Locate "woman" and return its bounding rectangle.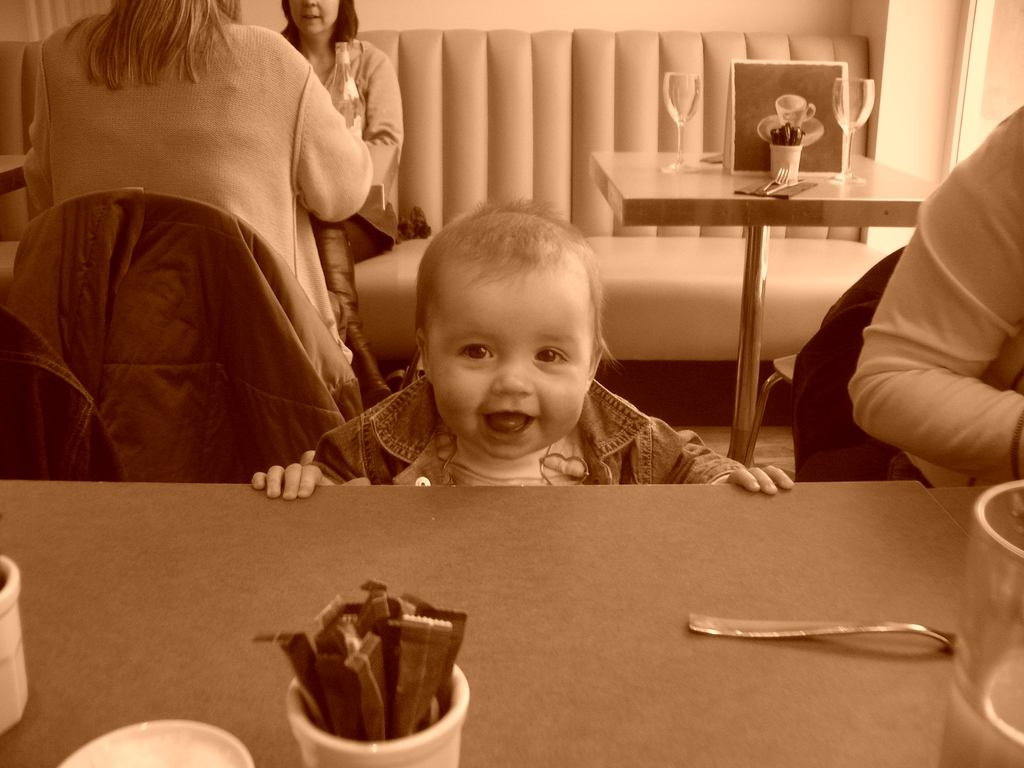
bbox(10, 0, 394, 362).
